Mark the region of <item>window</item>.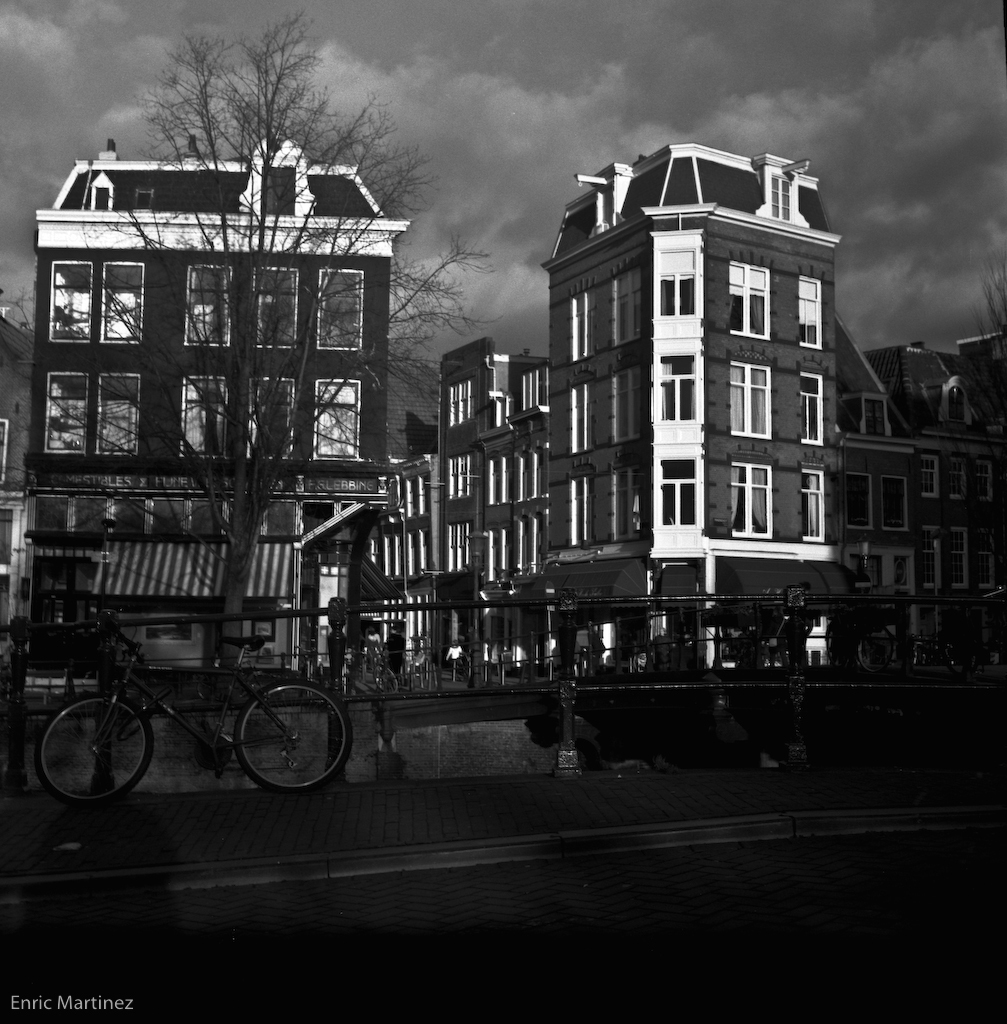
Region: <bbox>112, 258, 145, 344</bbox>.
